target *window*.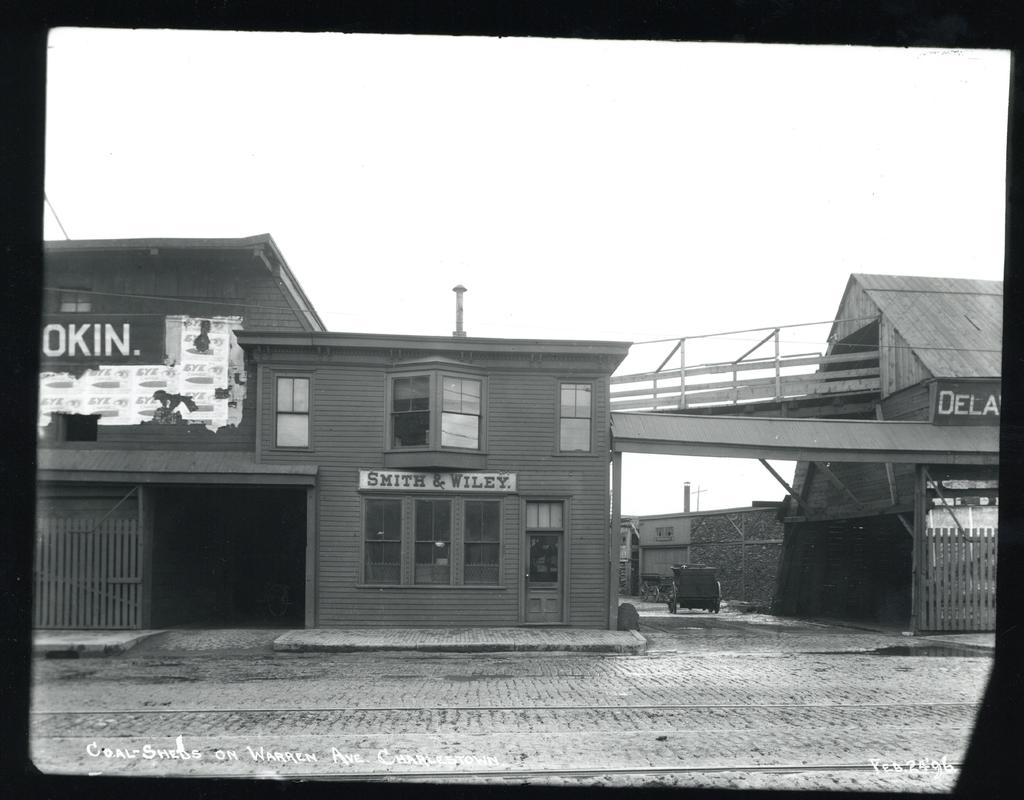
Target region: x1=383, y1=374, x2=487, y2=446.
